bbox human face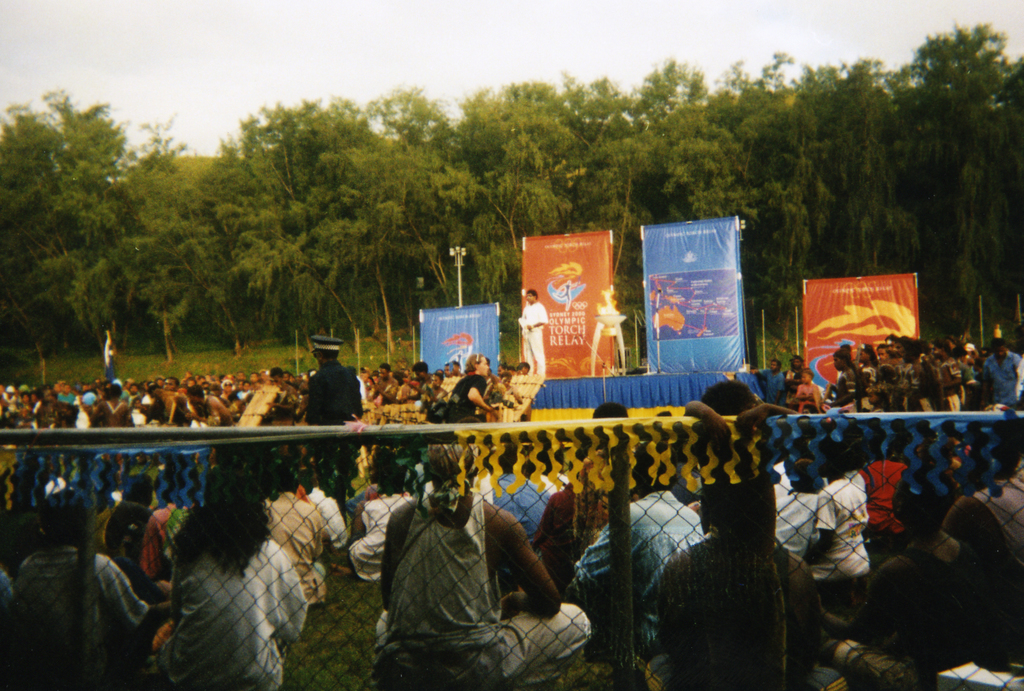
Rect(480, 355, 489, 377)
